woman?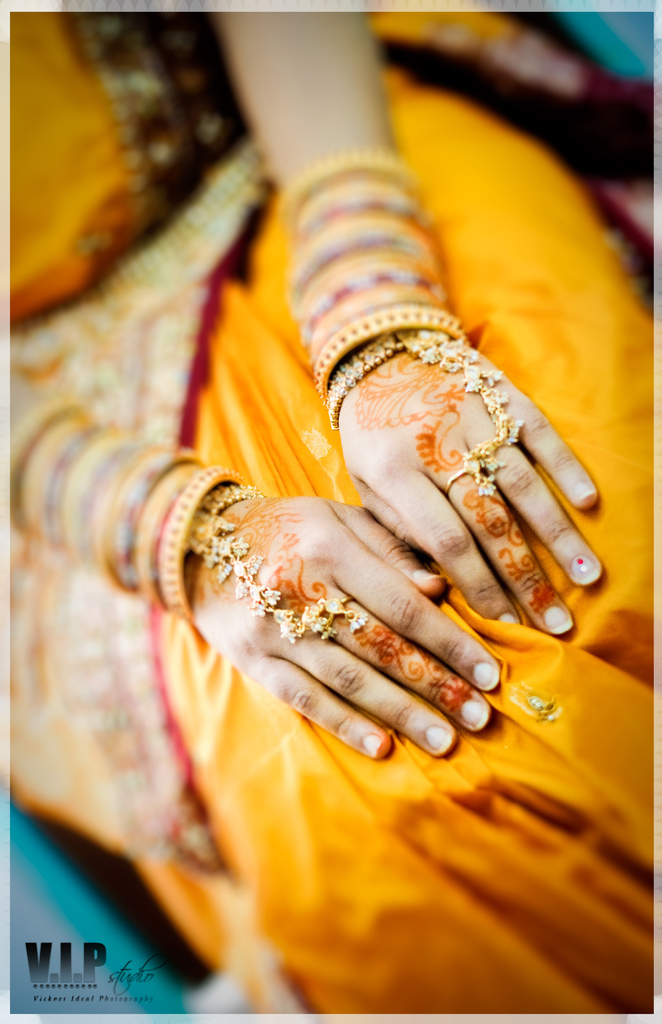
Rect(0, 13, 661, 1023)
